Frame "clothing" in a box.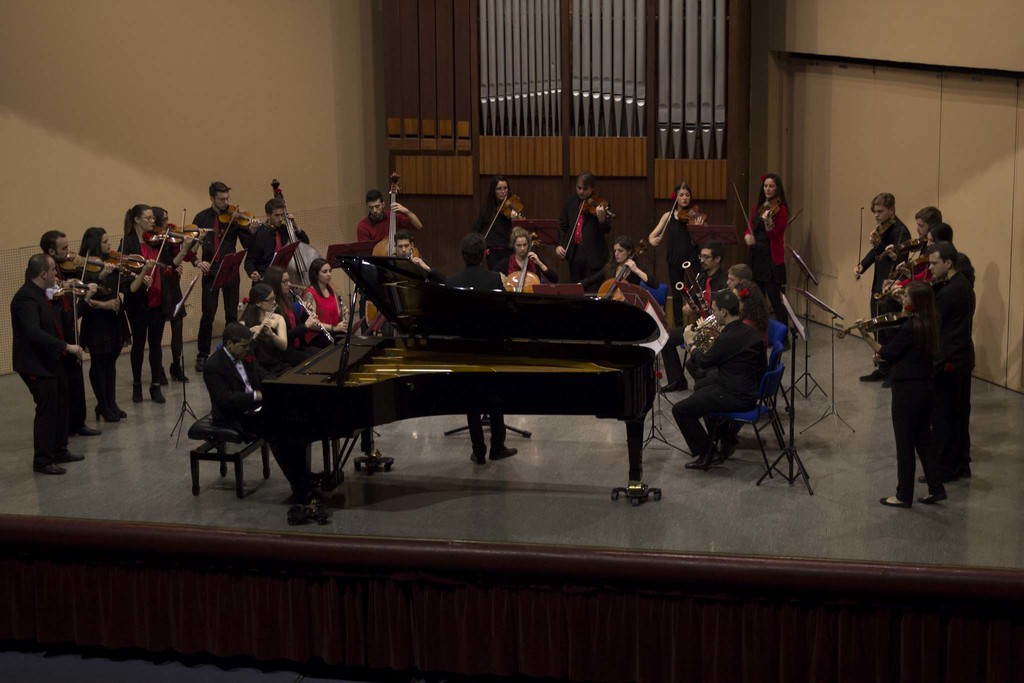
l=441, t=261, r=504, b=449.
